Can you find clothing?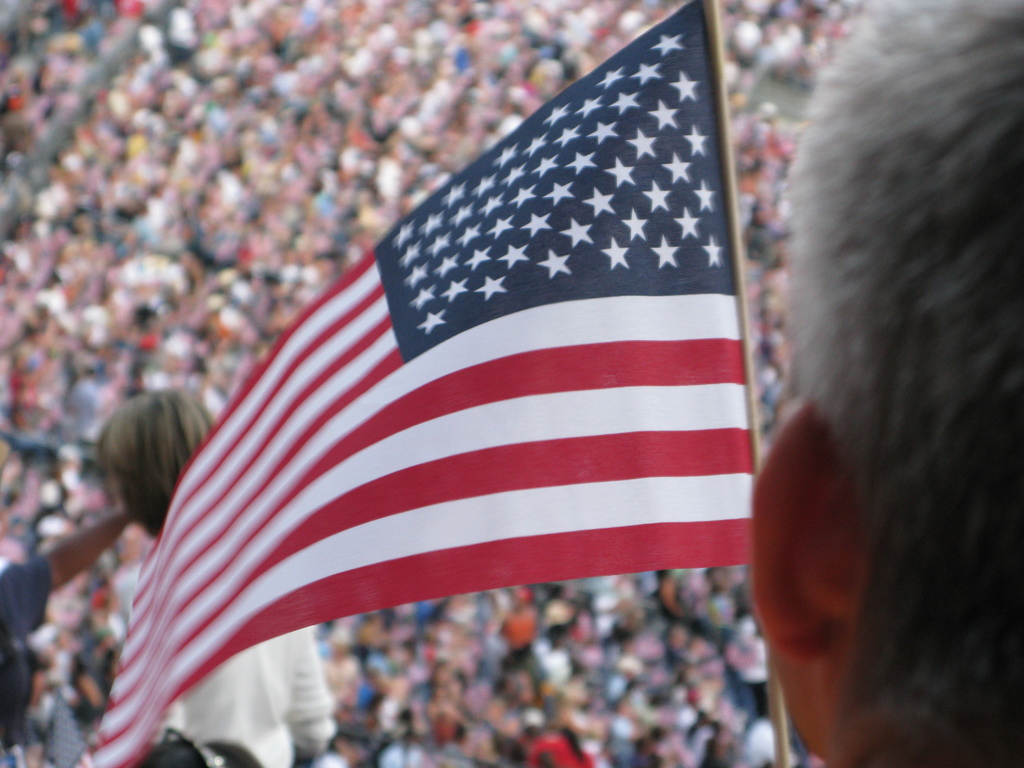
Yes, bounding box: Rect(160, 625, 341, 767).
